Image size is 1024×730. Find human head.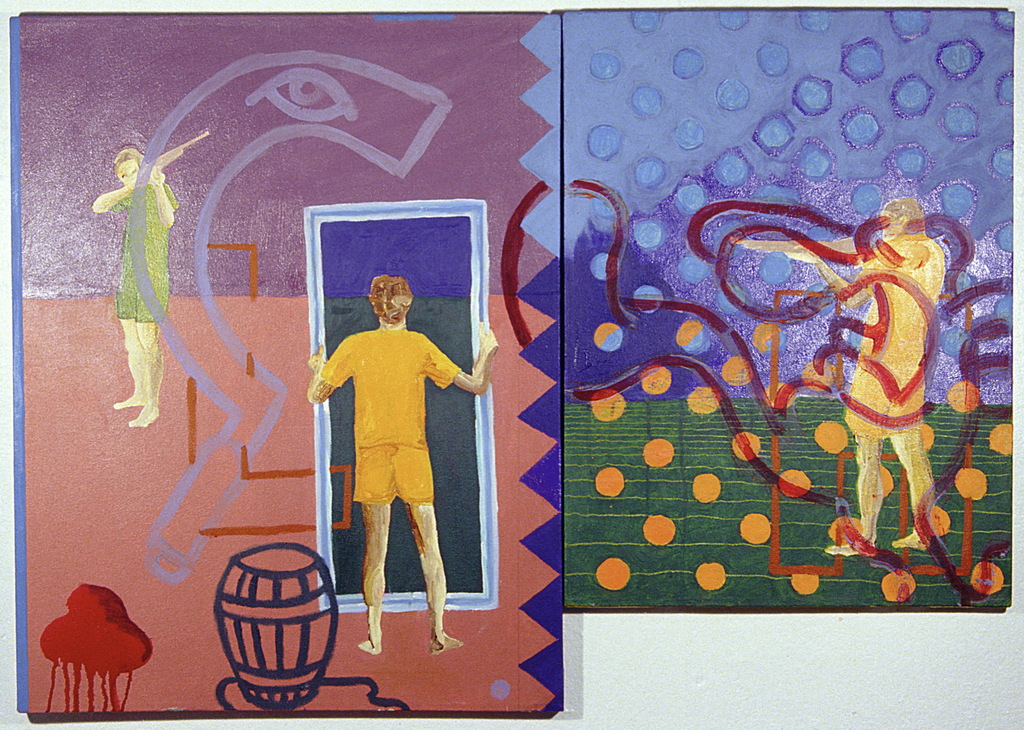
bbox=(880, 191, 918, 244).
